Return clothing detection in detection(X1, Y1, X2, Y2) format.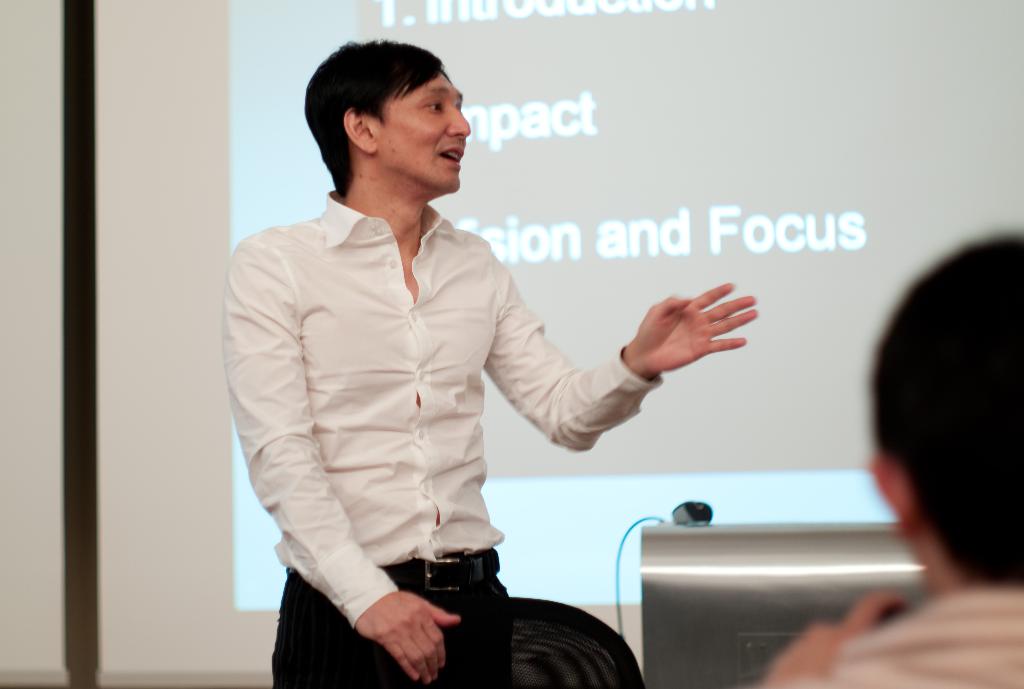
detection(215, 154, 627, 647).
